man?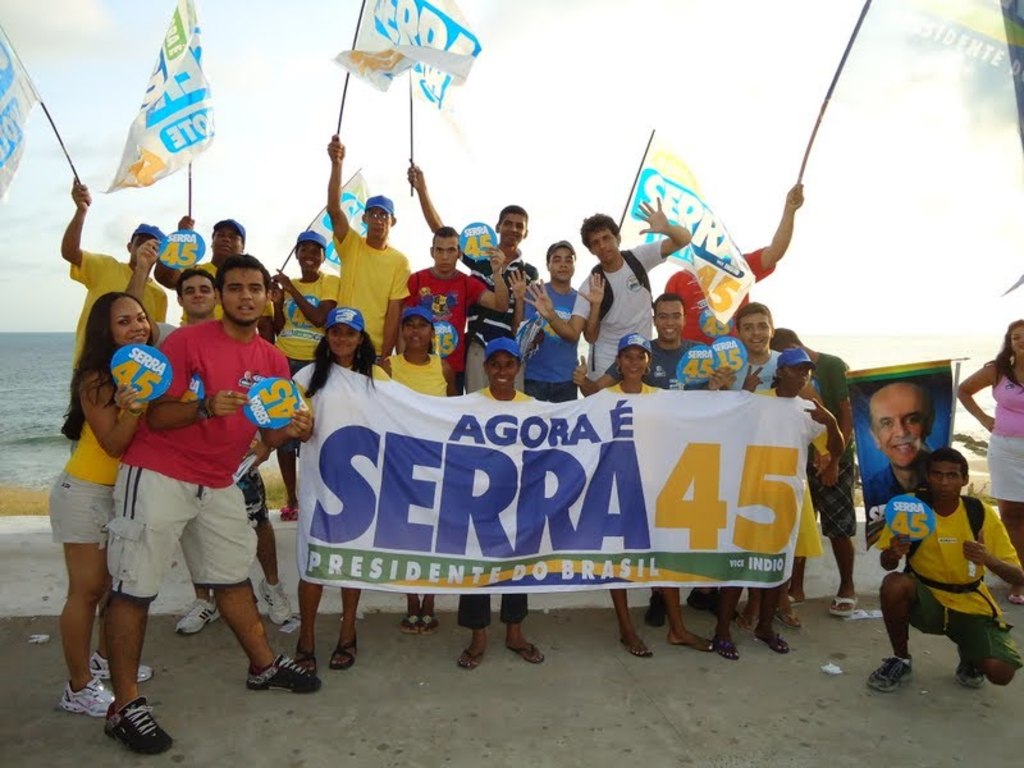
[left=326, top=137, right=412, bottom=367]
